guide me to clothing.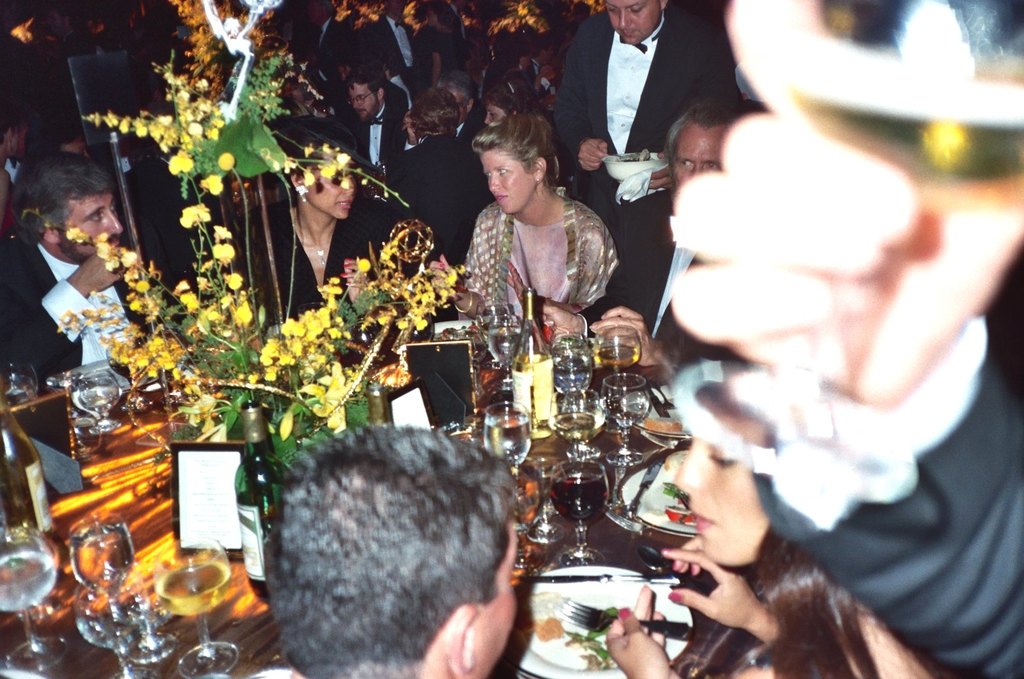
Guidance: 553,1,724,301.
